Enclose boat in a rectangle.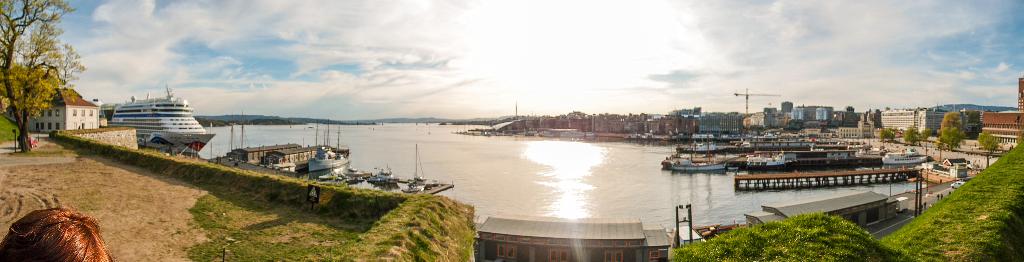
region(745, 152, 786, 170).
